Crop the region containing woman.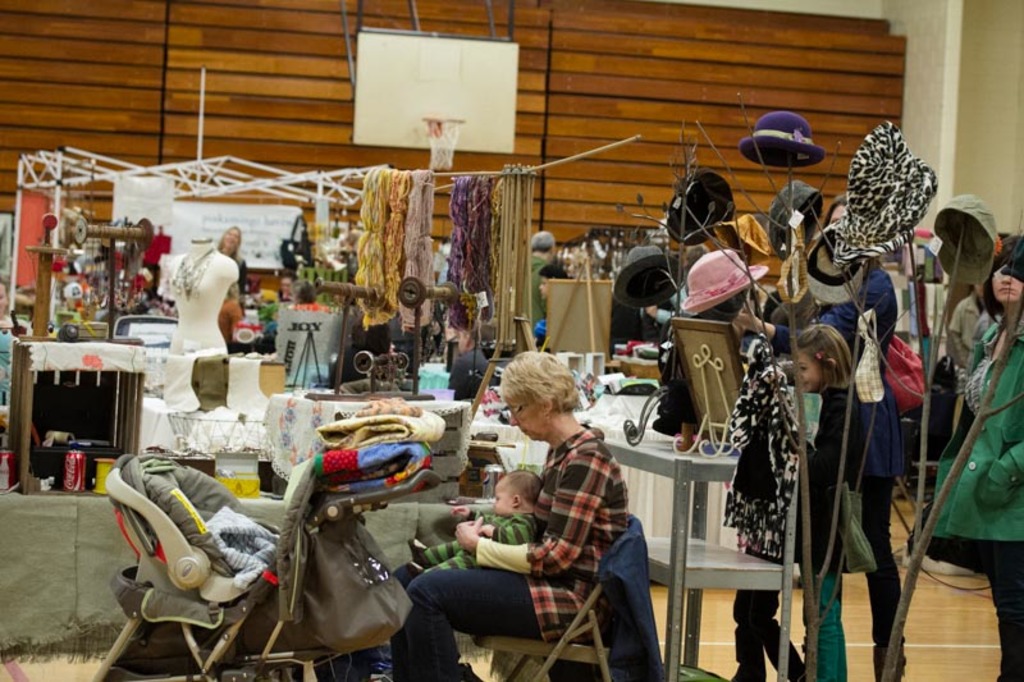
Crop region: rect(216, 228, 247, 297).
